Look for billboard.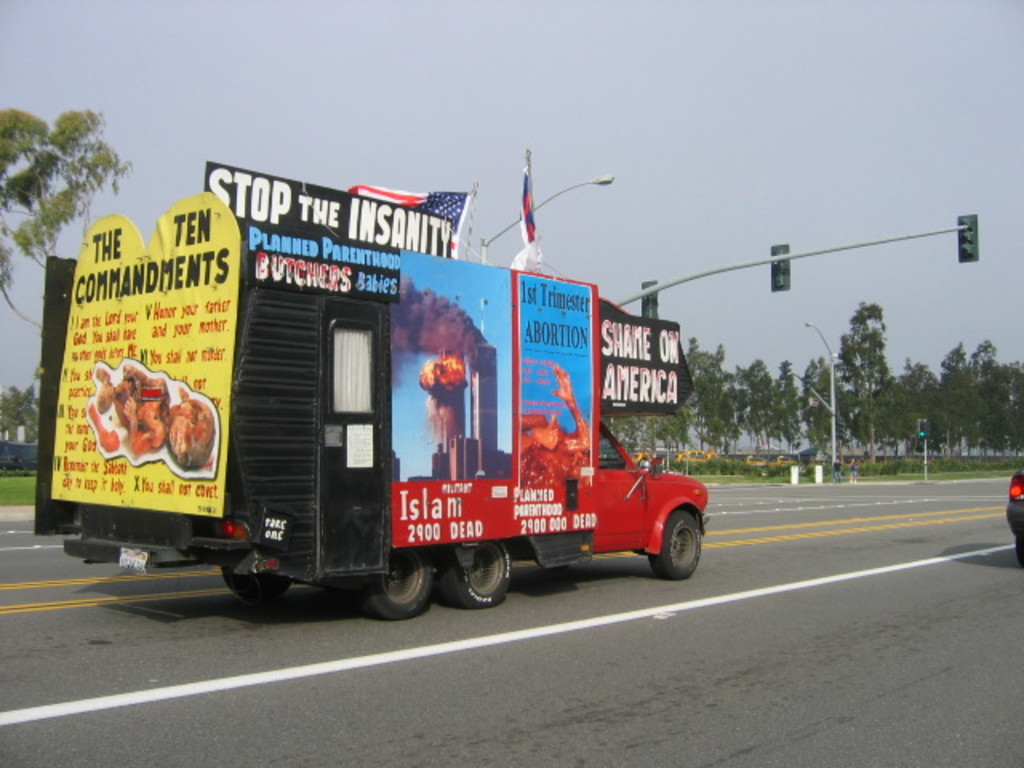
Found: BBox(48, 222, 240, 514).
